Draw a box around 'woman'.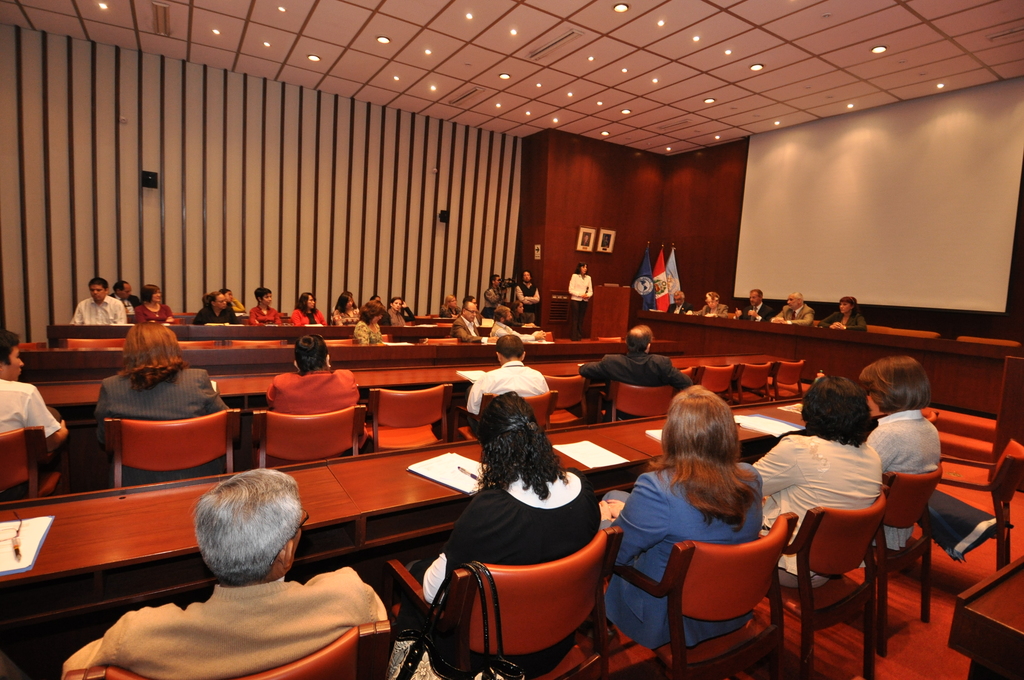
left=565, top=261, right=591, bottom=339.
